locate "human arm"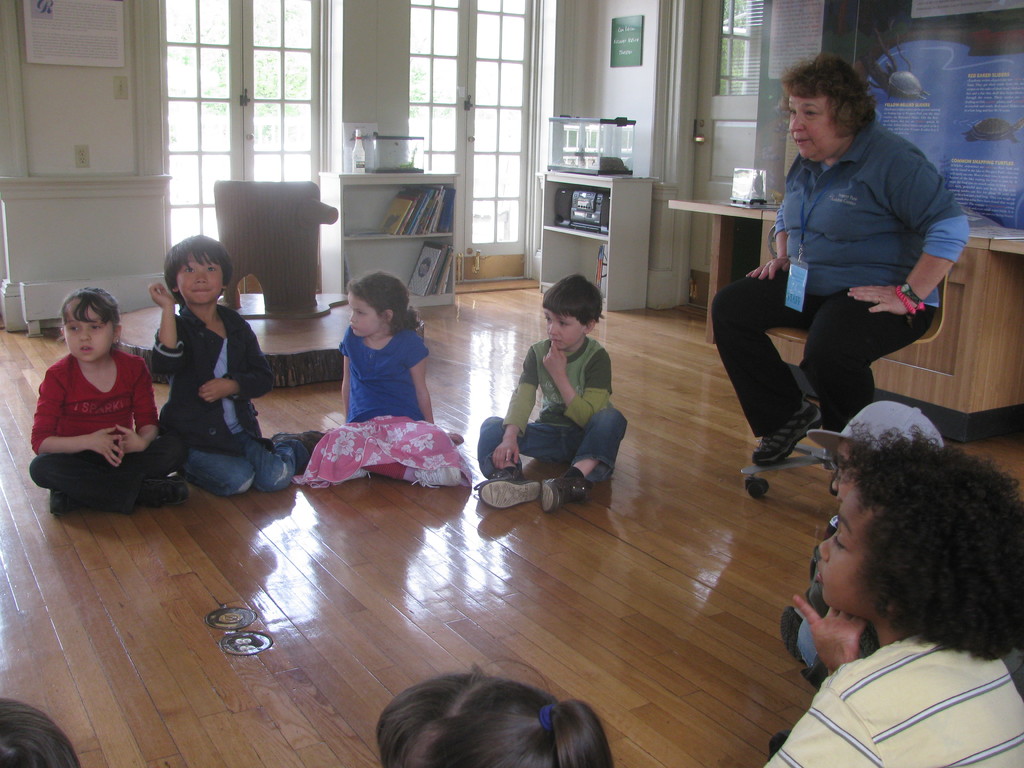
detection(338, 358, 348, 420)
